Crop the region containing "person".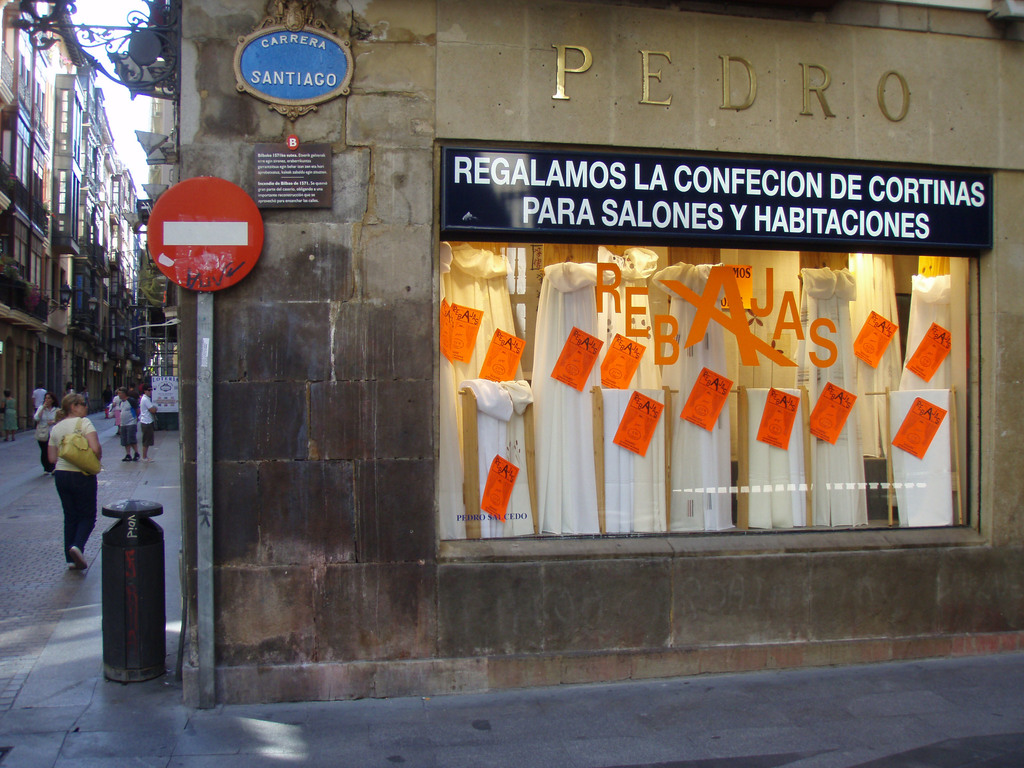
Crop region: locate(4, 388, 17, 433).
